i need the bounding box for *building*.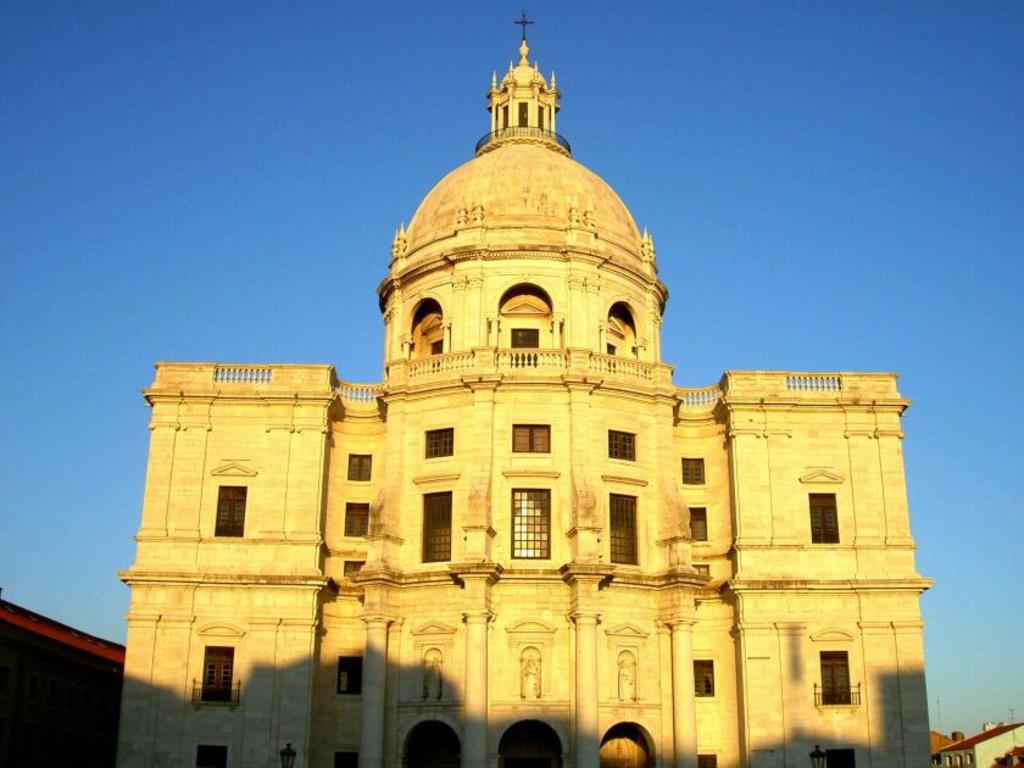
Here it is: [left=113, top=15, right=937, bottom=767].
